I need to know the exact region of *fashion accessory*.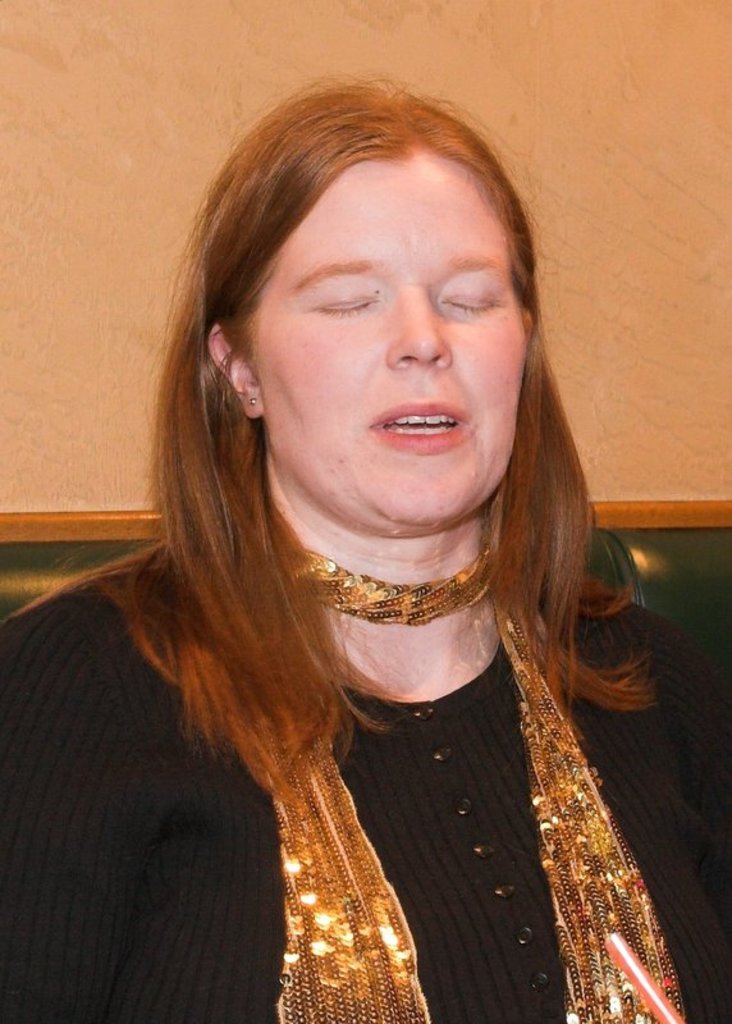
Region: [x1=251, y1=394, x2=259, y2=406].
